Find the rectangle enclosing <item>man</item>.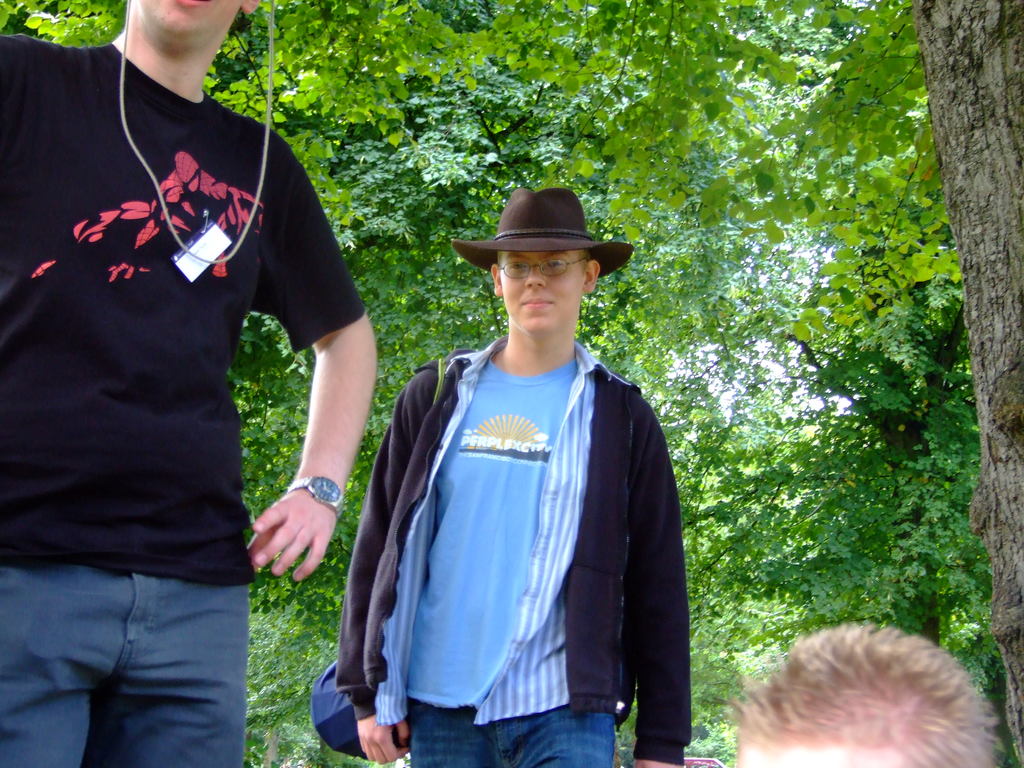
bbox=(0, 0, 380, 767).
